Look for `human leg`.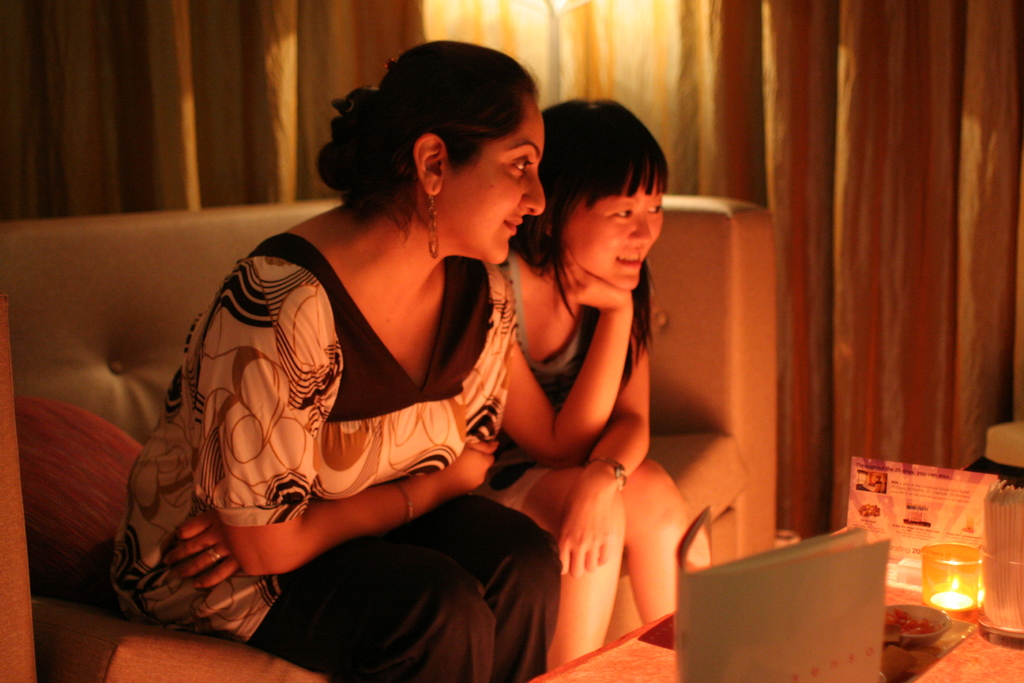
Found: 247,553,497,682.
